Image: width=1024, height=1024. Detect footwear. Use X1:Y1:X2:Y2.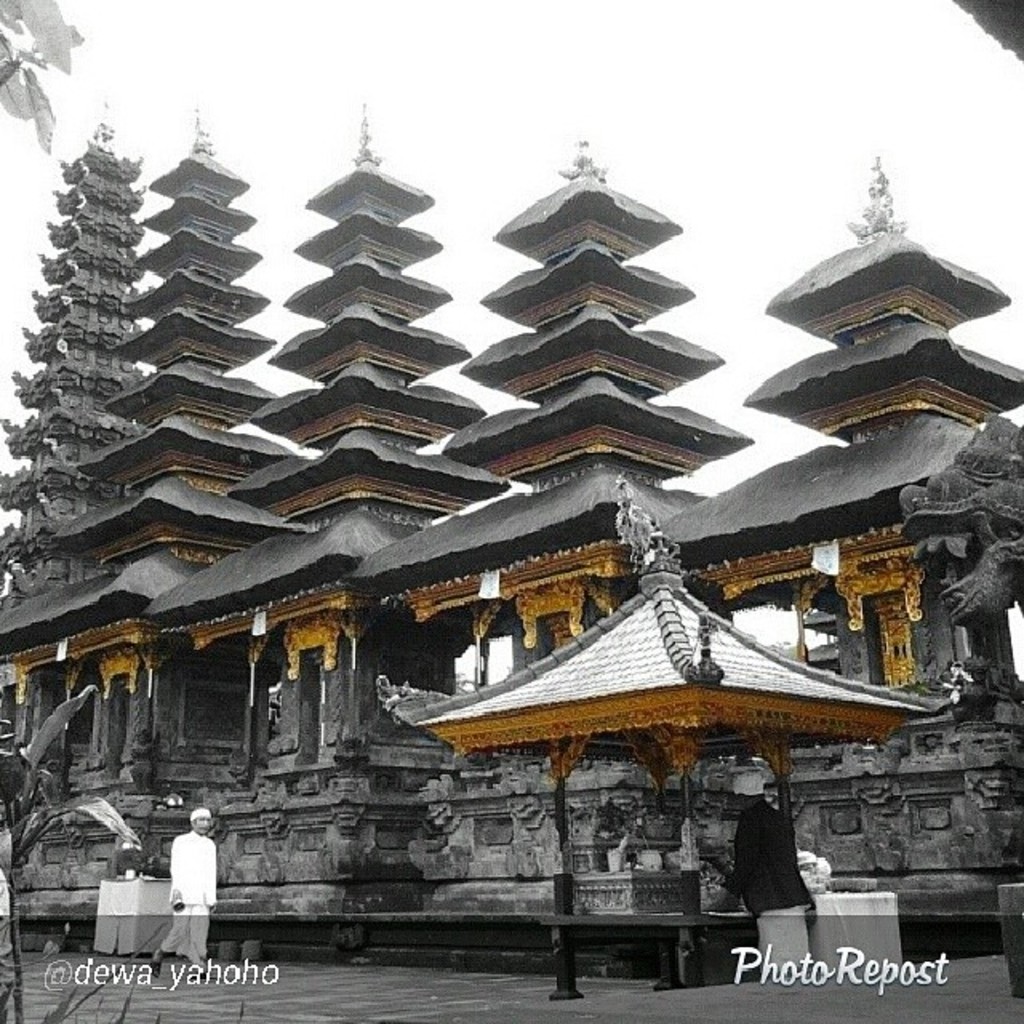
182:950:218:976.
